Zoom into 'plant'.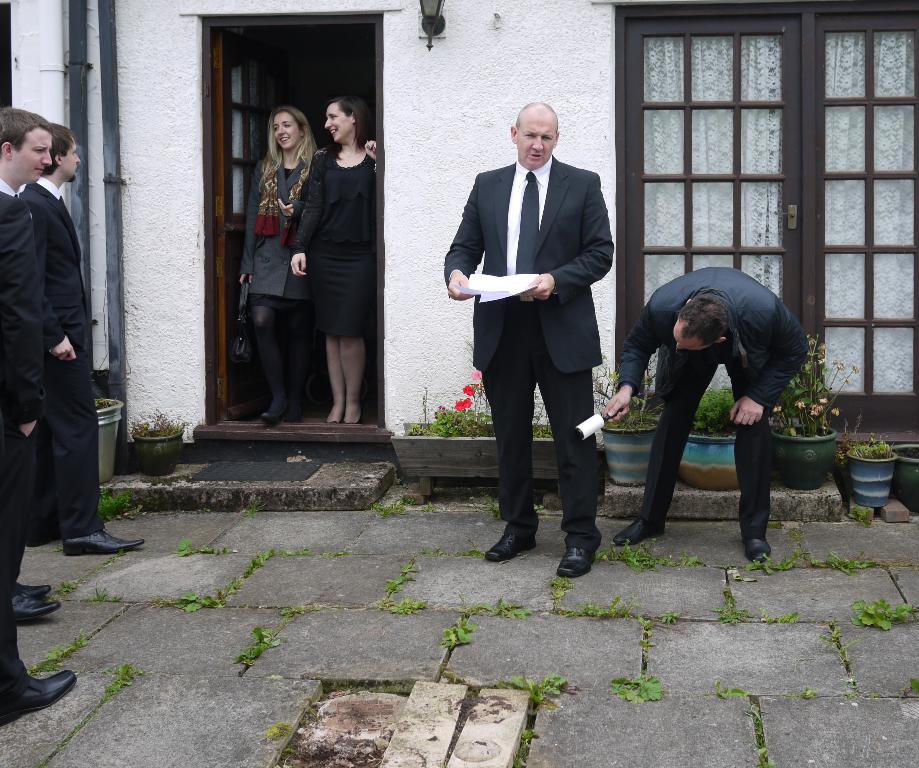
Zoom target: crop(510, 728, 538, 758).
